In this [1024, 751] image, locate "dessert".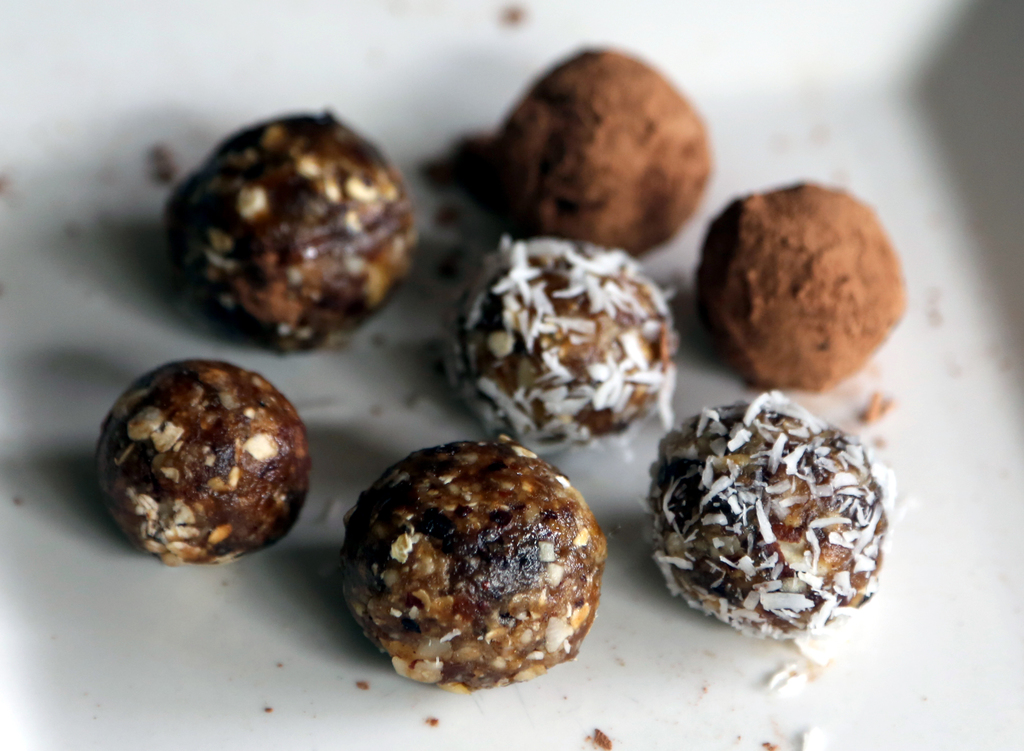
Bounding box: 484,49,710,252.
